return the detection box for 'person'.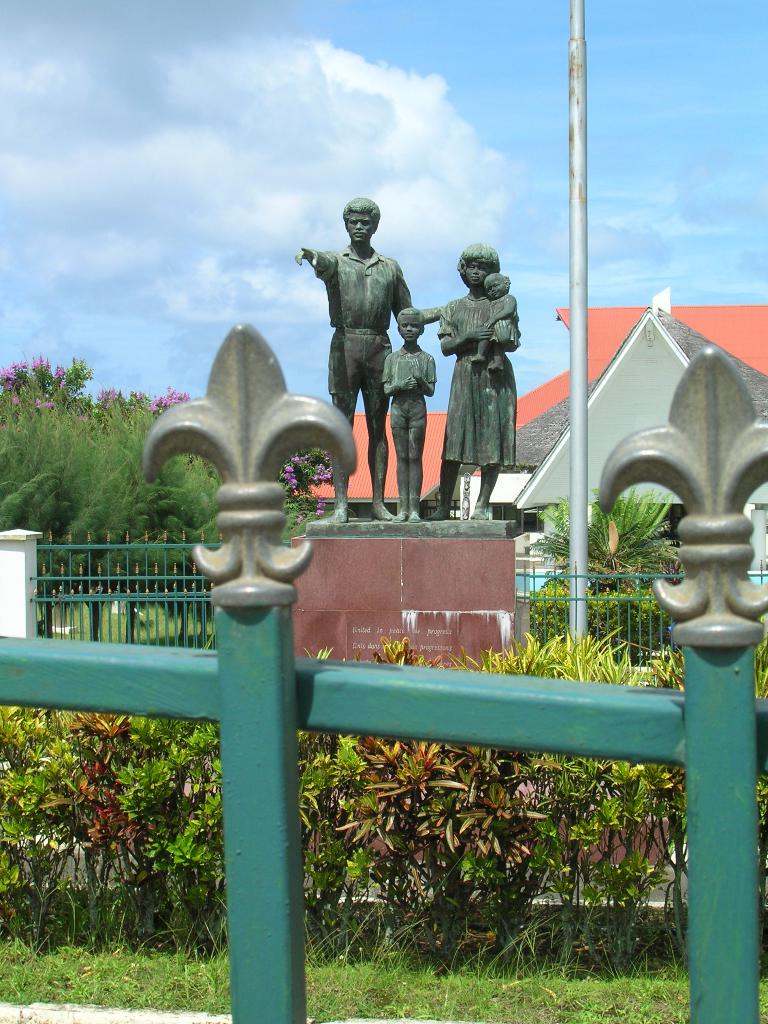
locate(383, 310, 436, 518).
